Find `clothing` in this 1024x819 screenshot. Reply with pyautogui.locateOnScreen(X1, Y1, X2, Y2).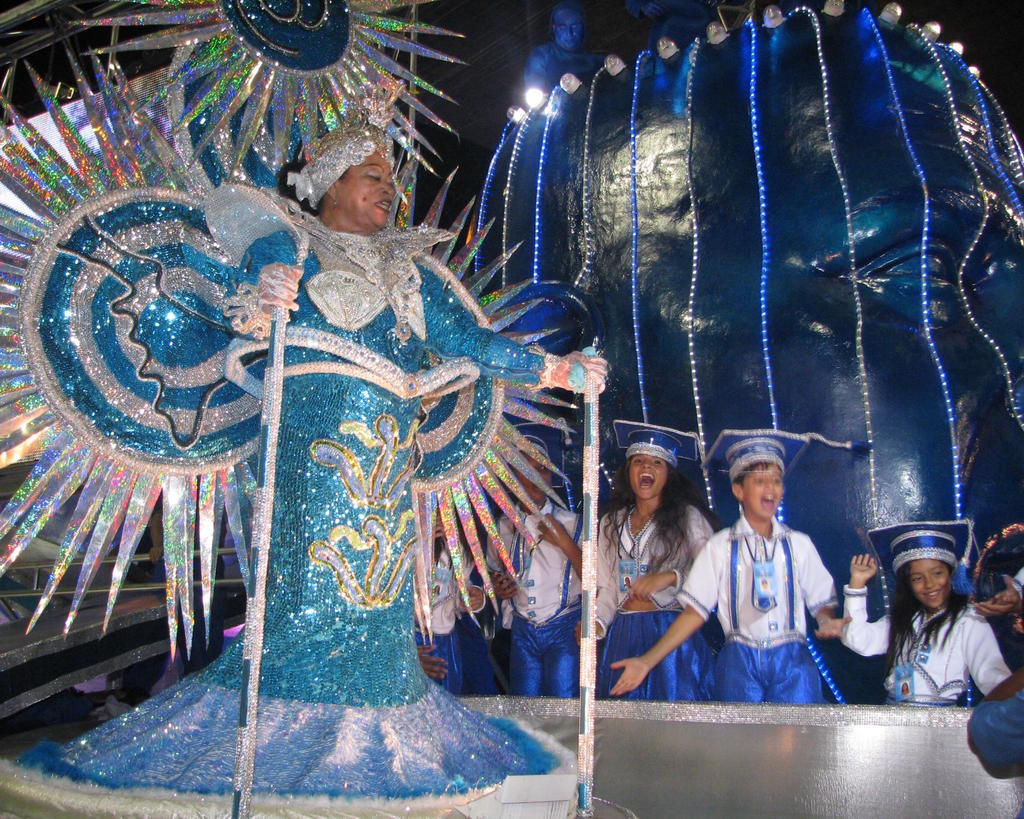
pyautogui.locateOnScreen(599, 493, 719, 702).
